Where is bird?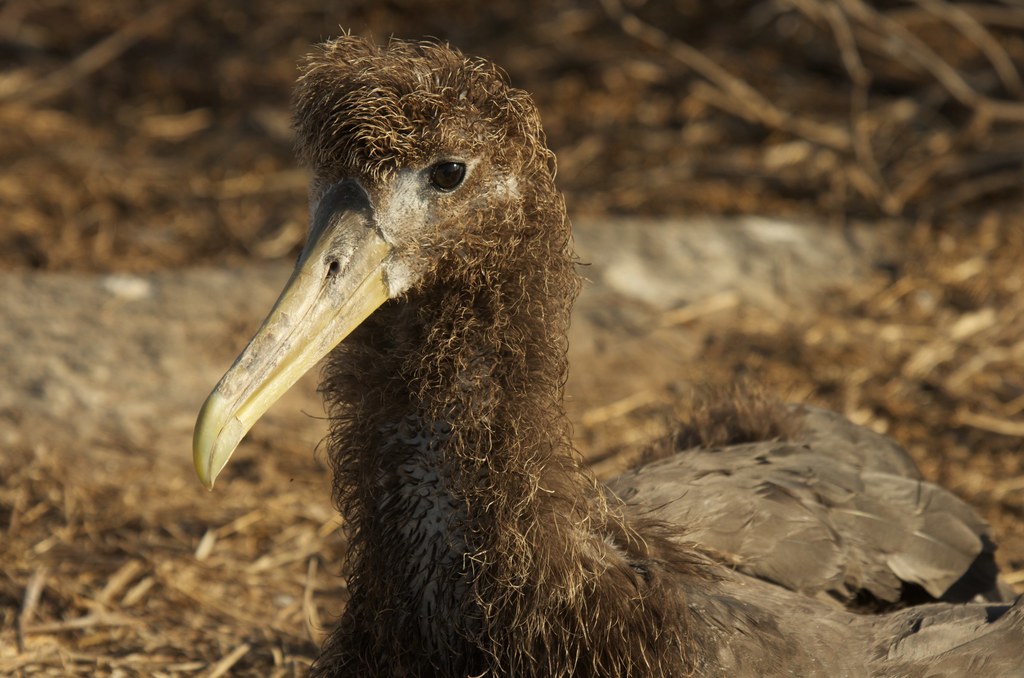
locate(242, 73, 947, 626).
